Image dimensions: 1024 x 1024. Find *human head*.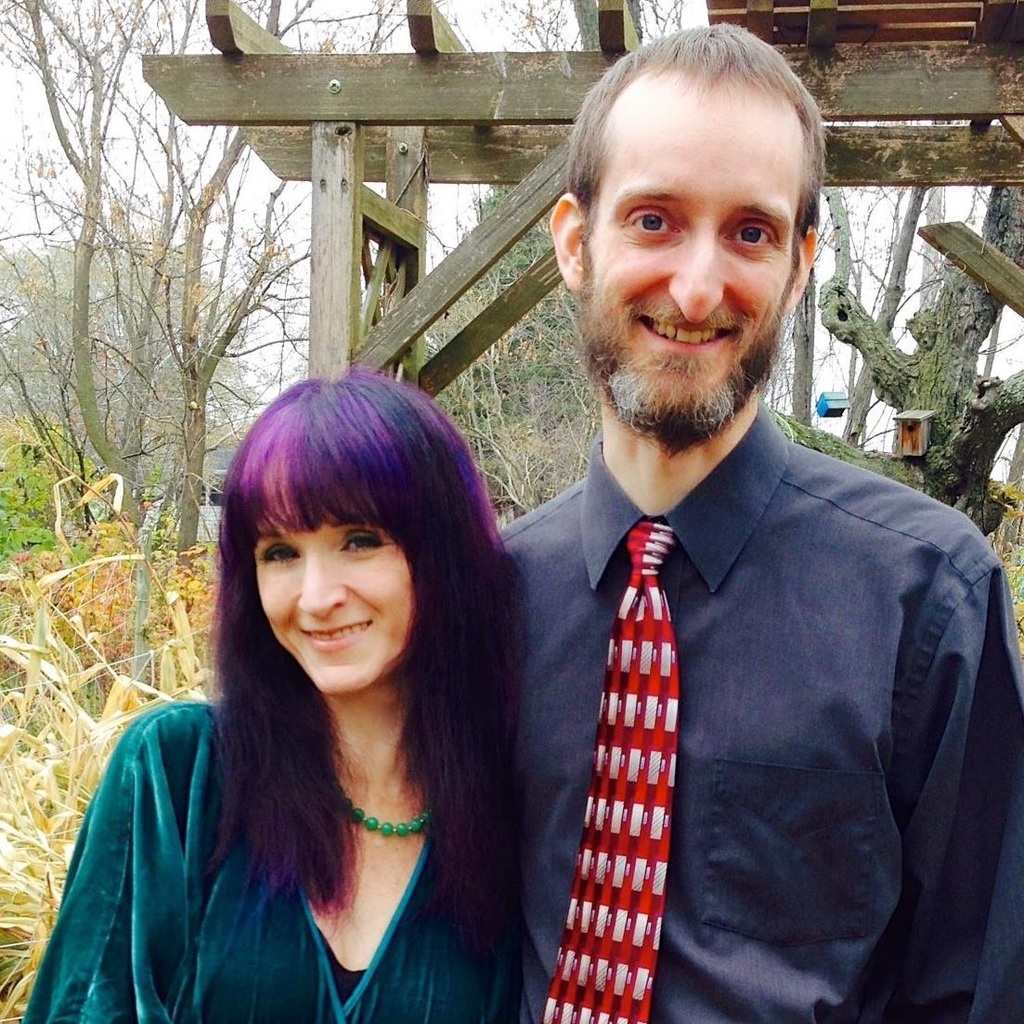
detection(535, 19, 831, 434).
